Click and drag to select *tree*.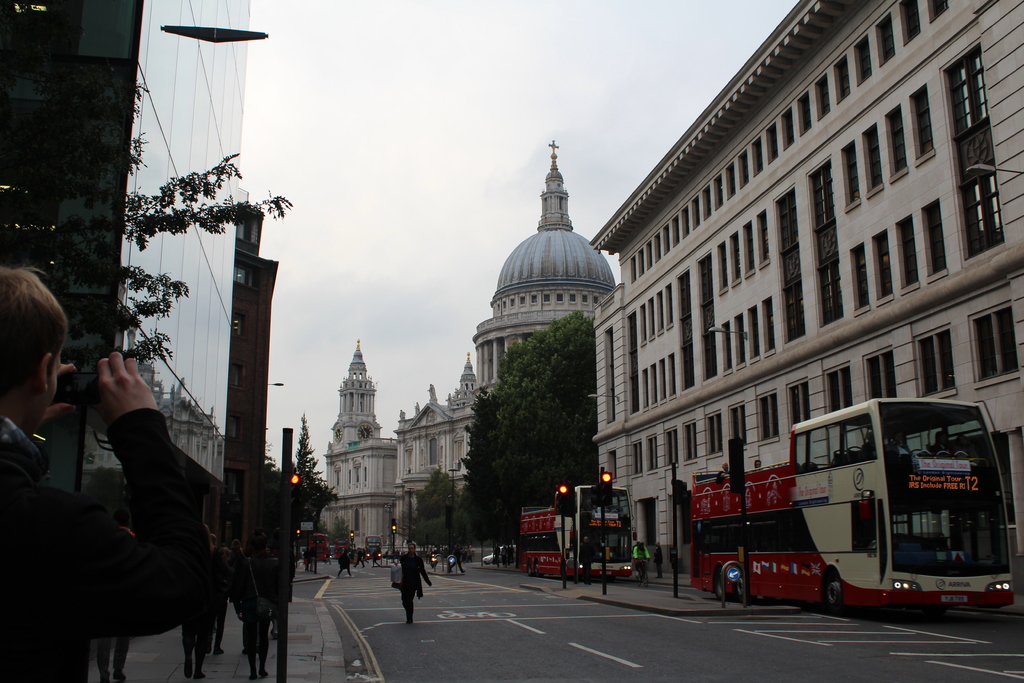
Selection: bbox(35, 11, 300, 417).
